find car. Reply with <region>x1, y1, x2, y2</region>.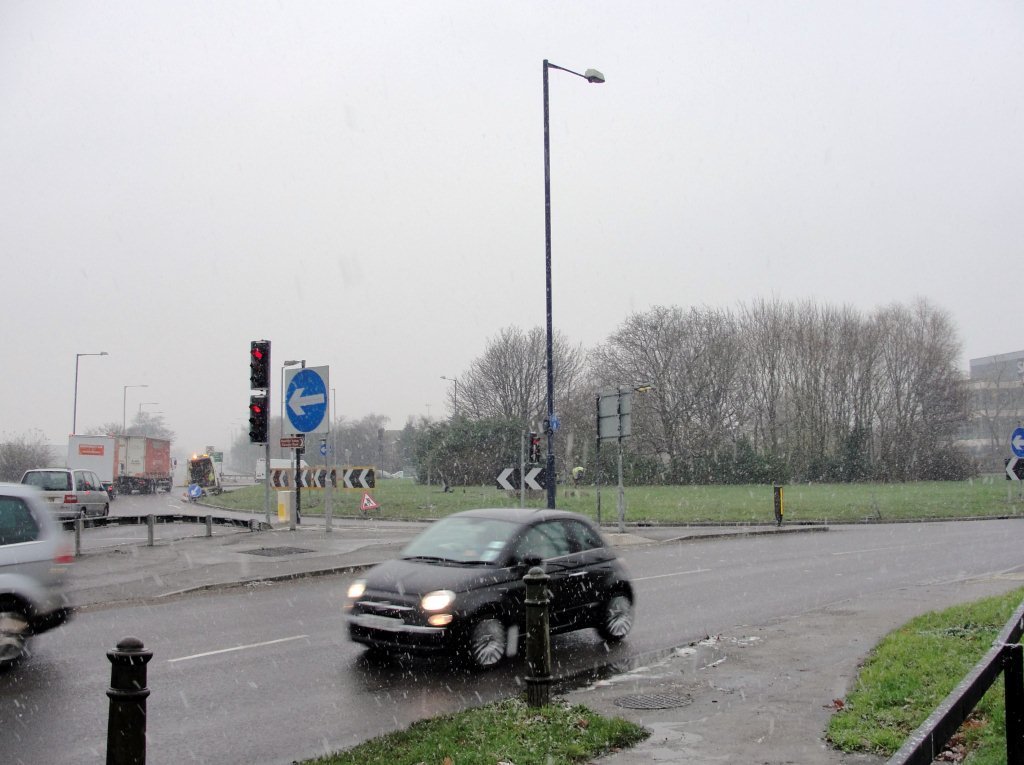
<region>341, 500, 635, 680</region>.
